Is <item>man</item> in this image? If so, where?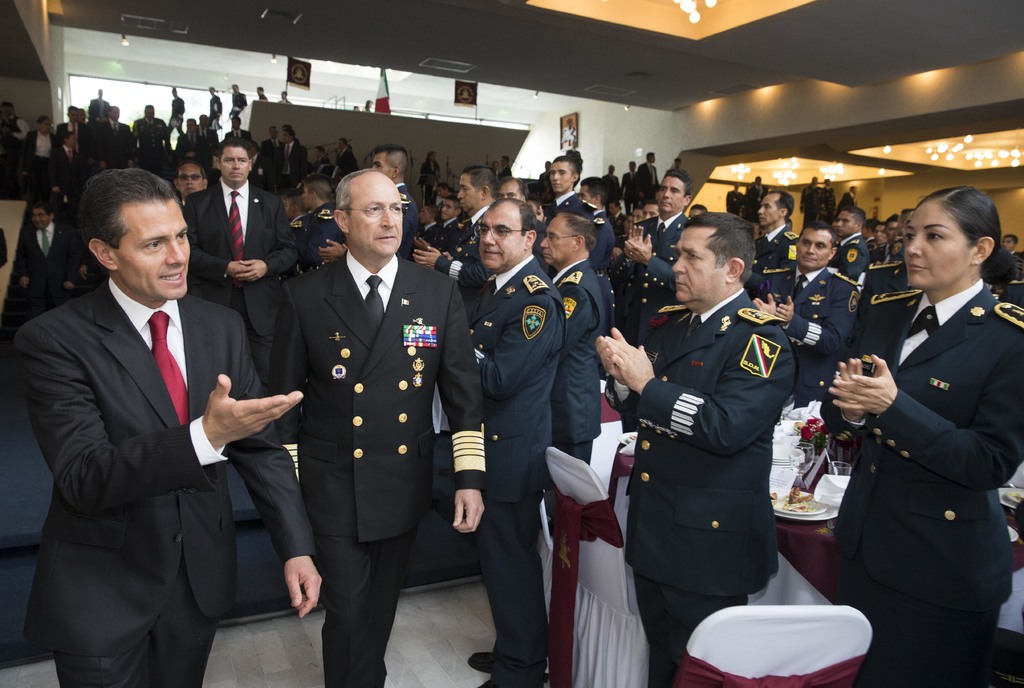
Yes, at region(319, 144, 417, 262).
